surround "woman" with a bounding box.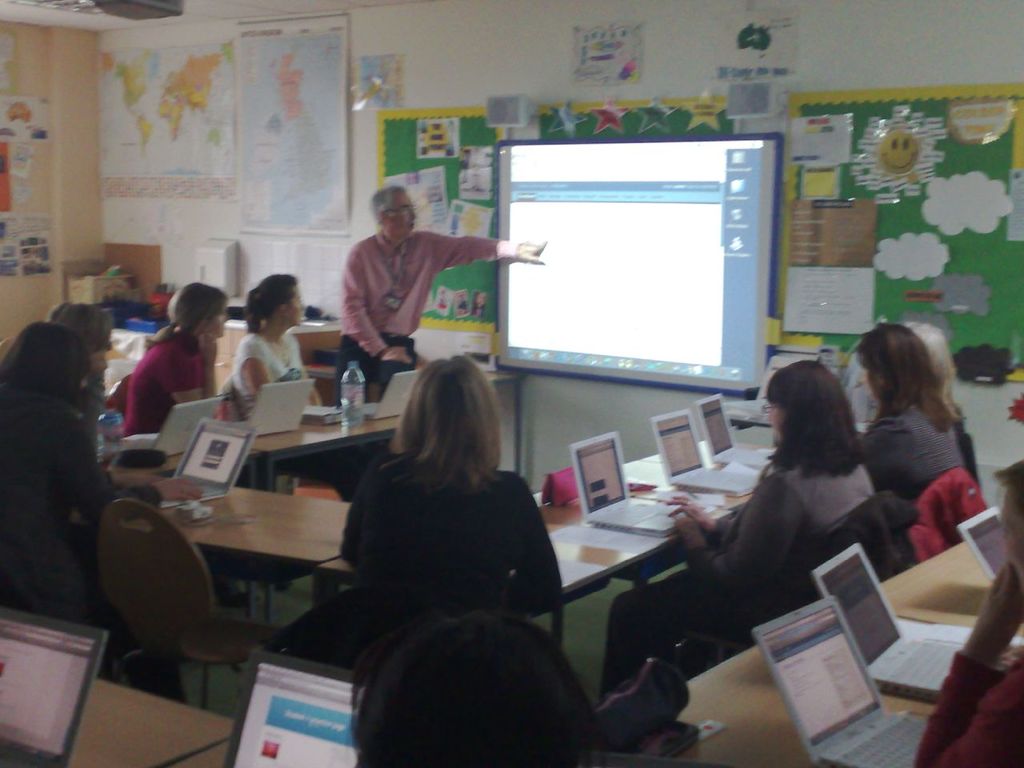
detection(854, 322, 966, 506).
